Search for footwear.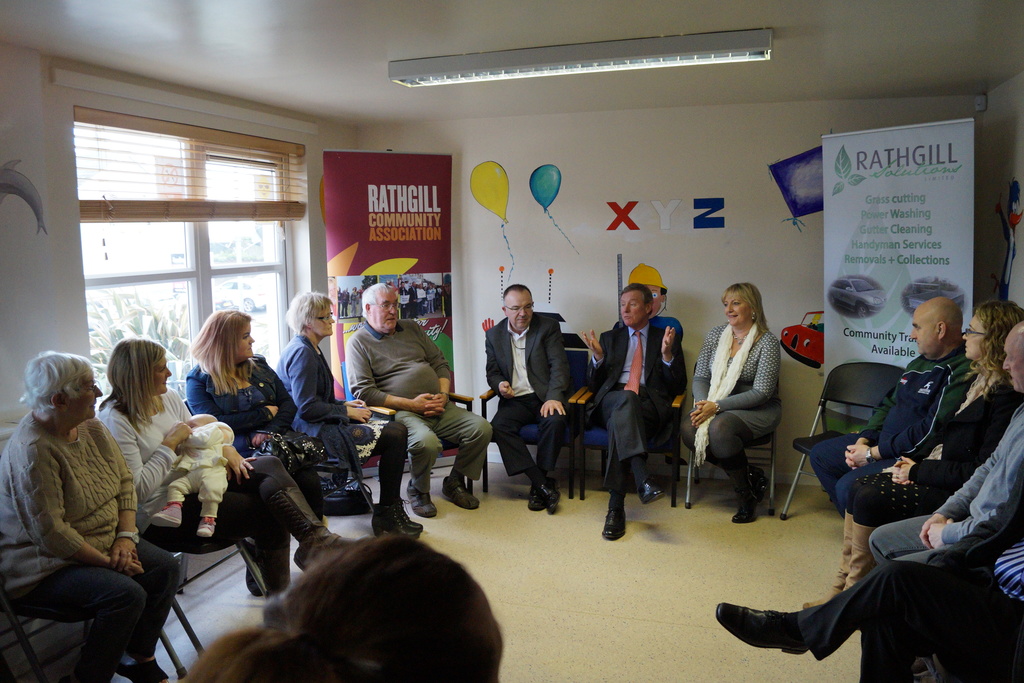
Found at 406 475 435 516.
